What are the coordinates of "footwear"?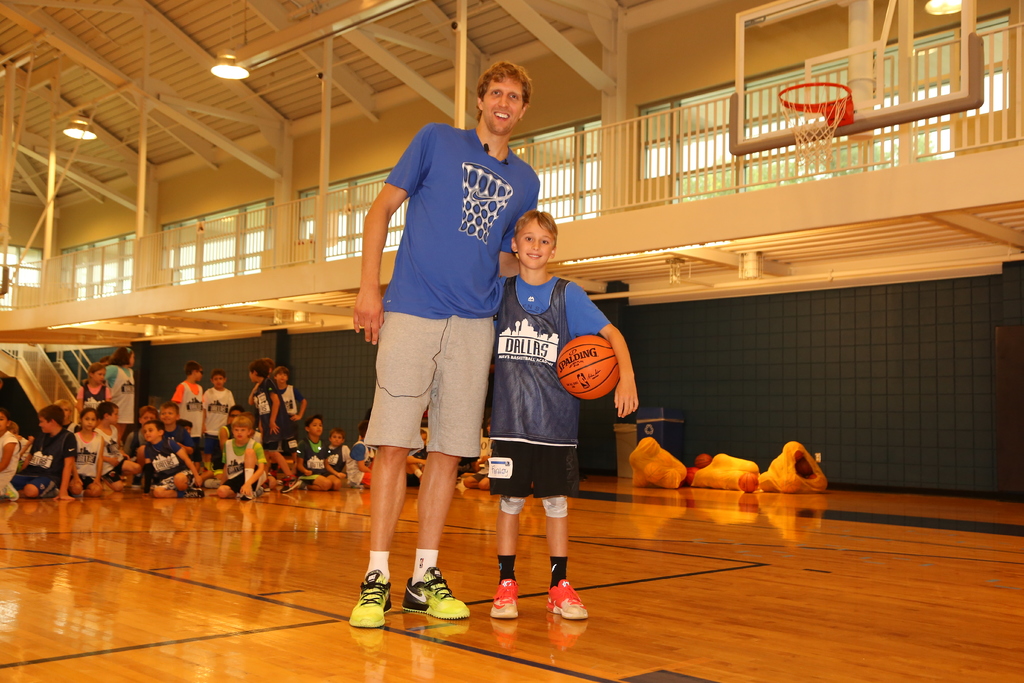
bbox=(548, 573, 591, 620).
